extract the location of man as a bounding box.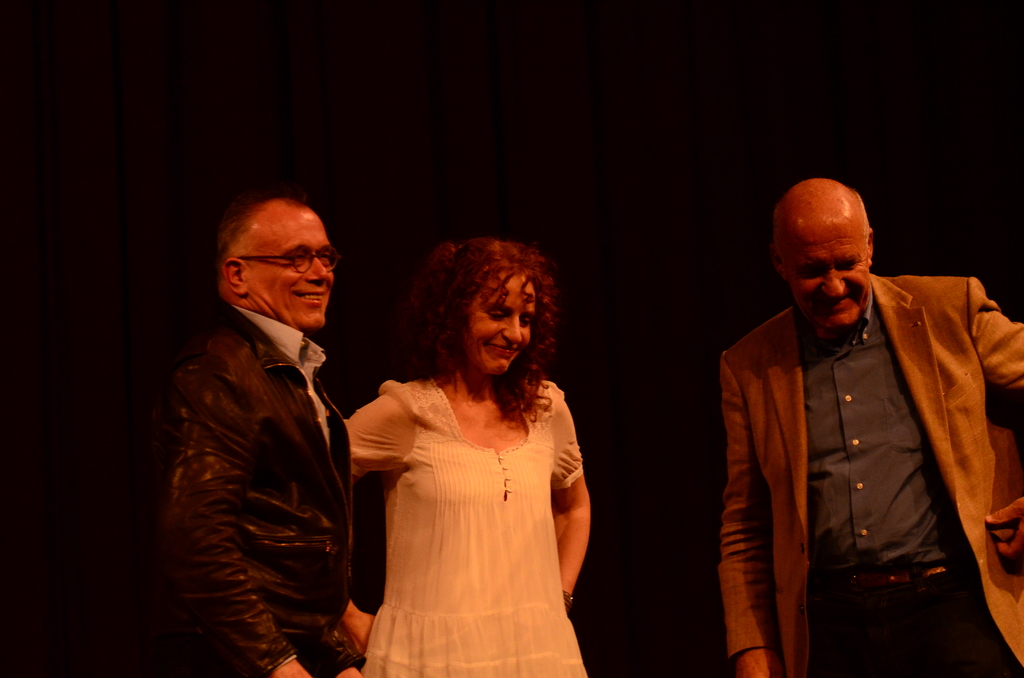
[left=711, top=175, right=1023, bottom=677].
